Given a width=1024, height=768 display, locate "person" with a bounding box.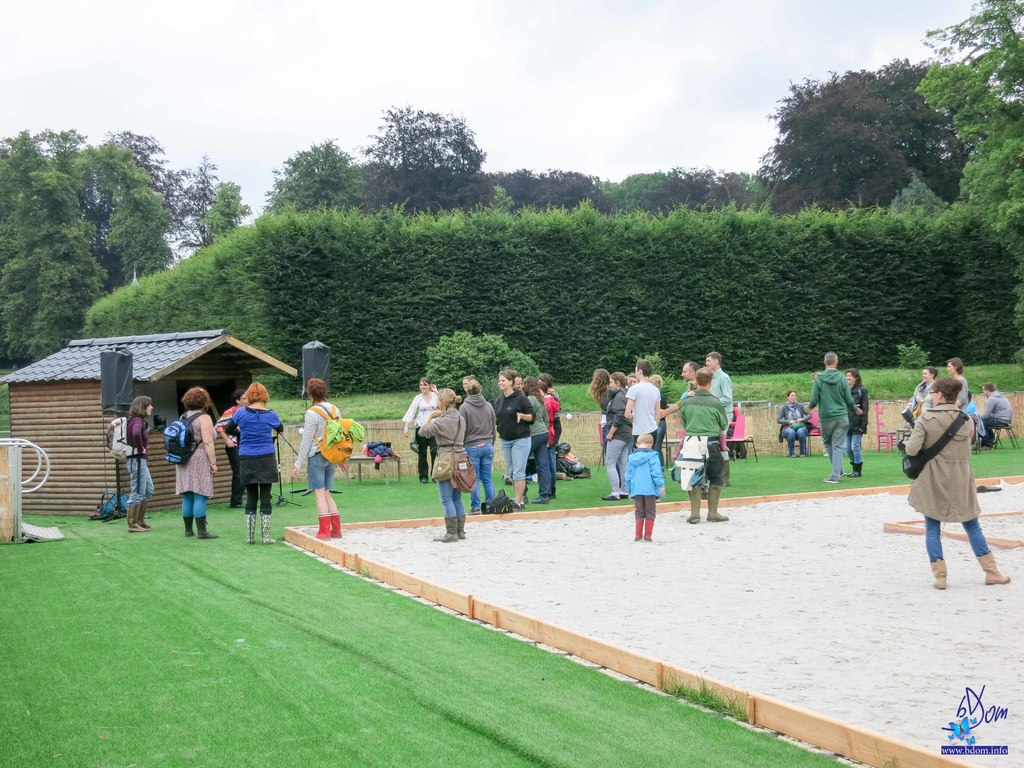
Located: 225 381 285 549.
